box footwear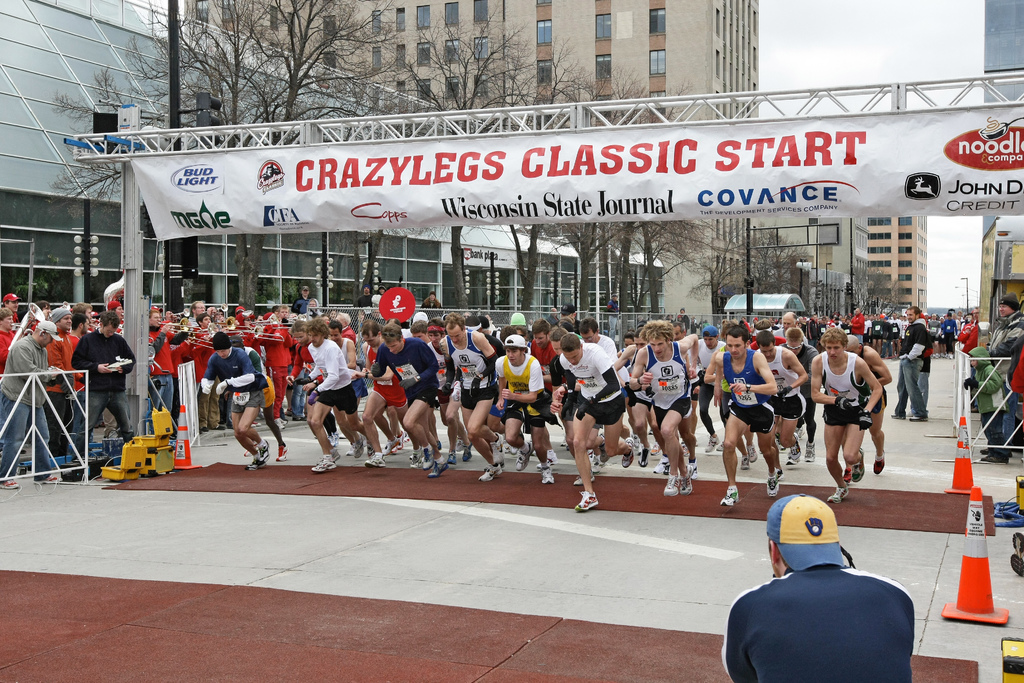
bbox=[516, 445, 533, 473]
